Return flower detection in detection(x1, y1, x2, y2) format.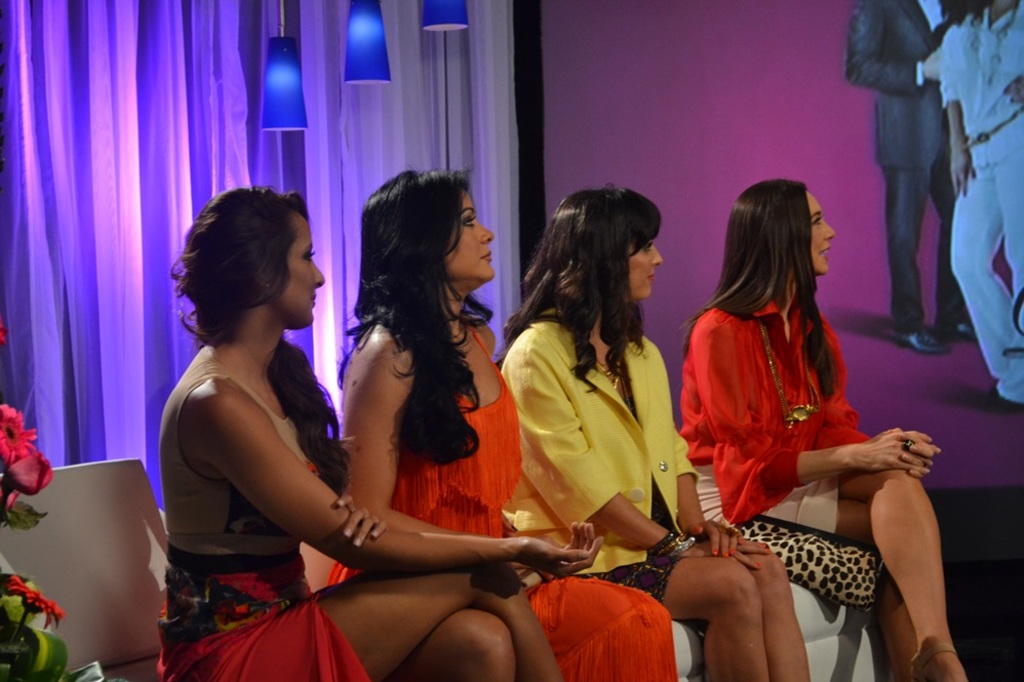
detection(0, 400, 33, 460).
